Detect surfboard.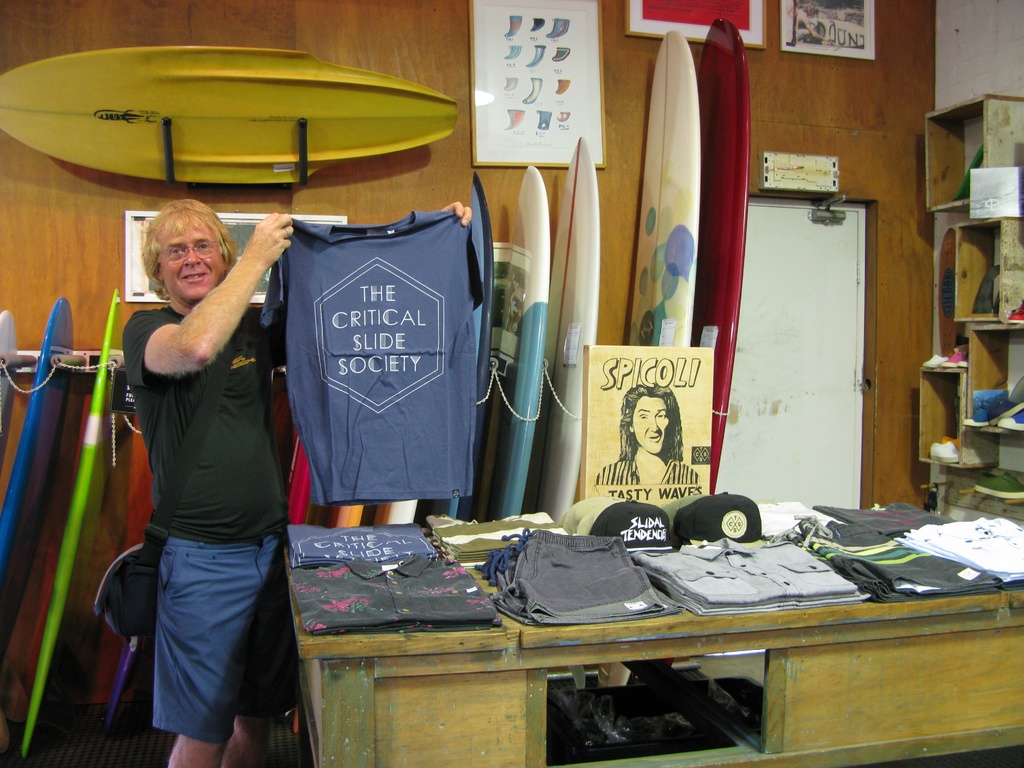
Detected at <region>19, 282, 117, 767</region>.
